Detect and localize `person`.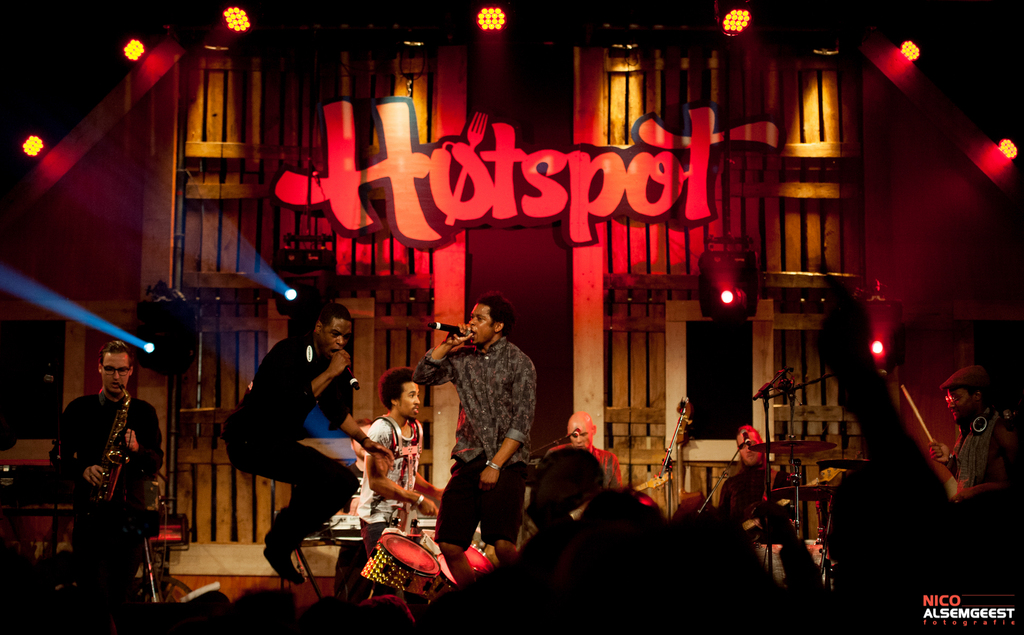
Localized at box=[49, 338, 163, 604].
